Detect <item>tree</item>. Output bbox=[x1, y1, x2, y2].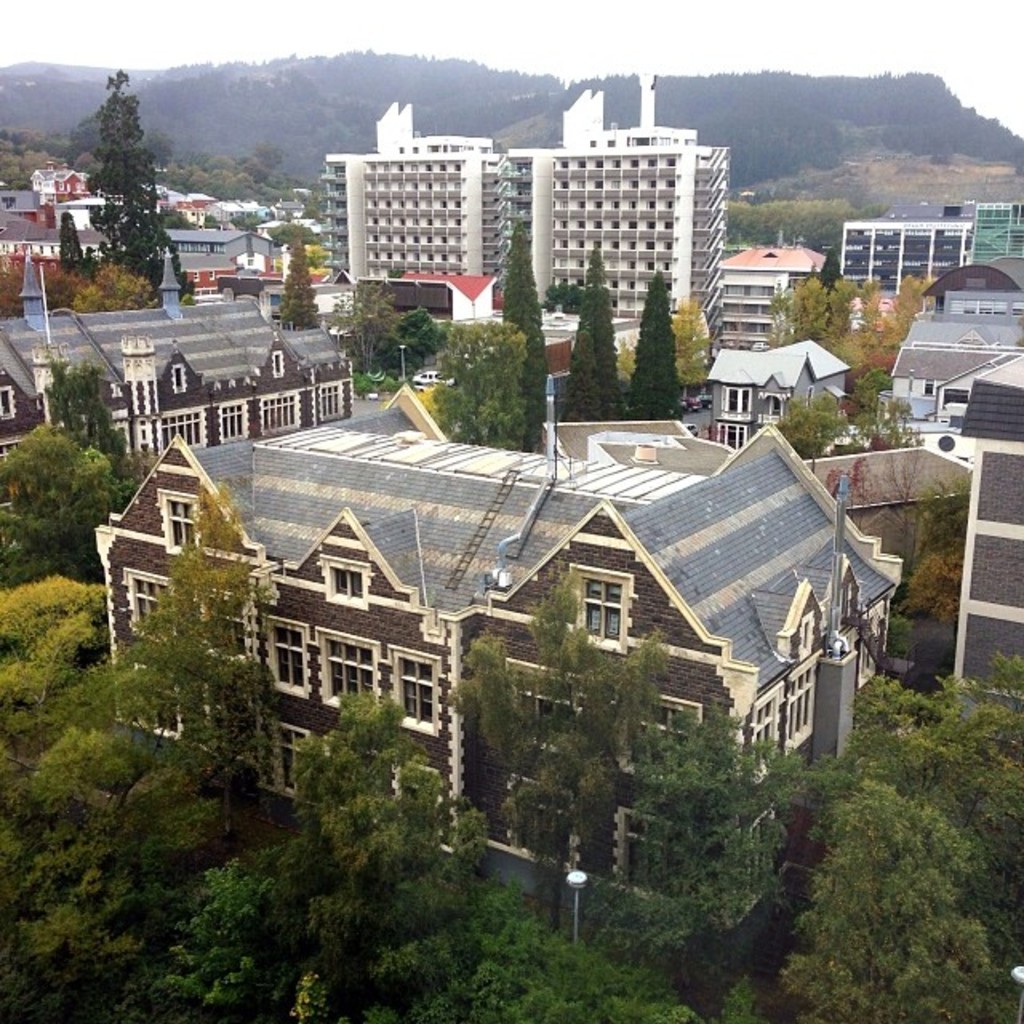
bbox=[509, 258, 542, 438].
